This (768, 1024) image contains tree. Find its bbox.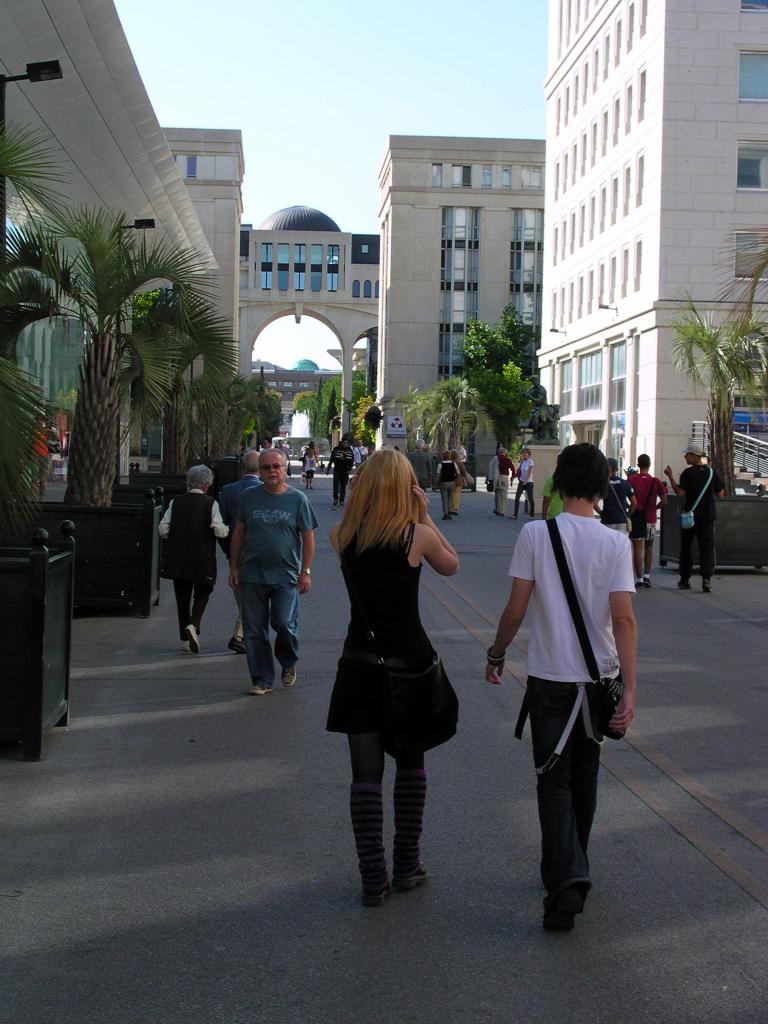
(348, 390, 383, 442).
